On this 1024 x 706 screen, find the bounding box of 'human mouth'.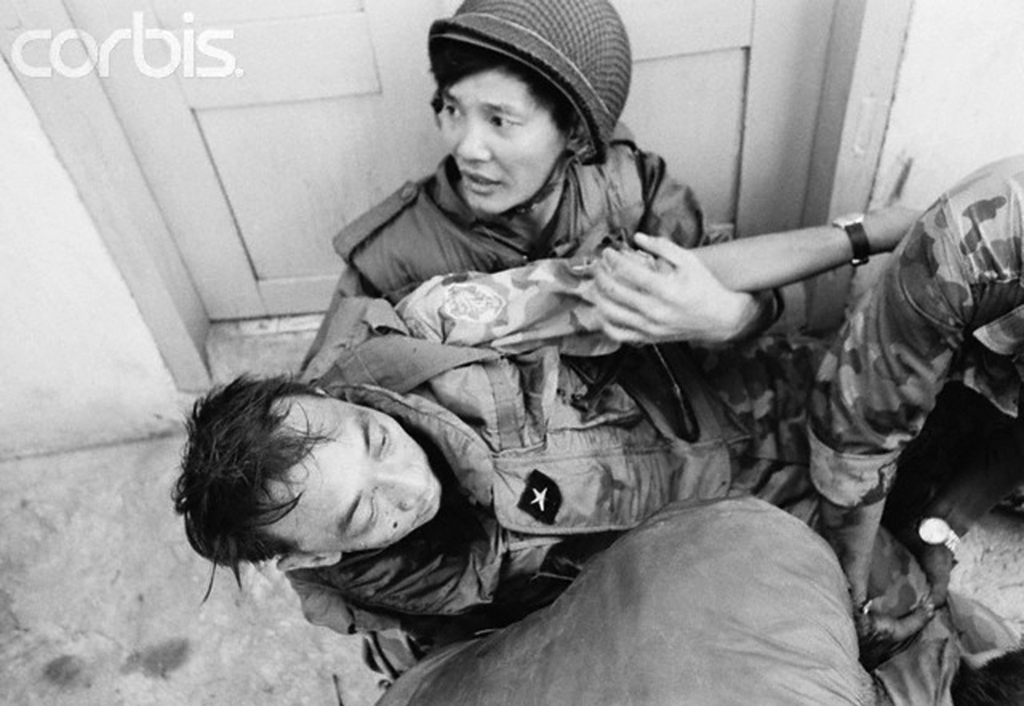
Bounding box: 463 170 500 193.
